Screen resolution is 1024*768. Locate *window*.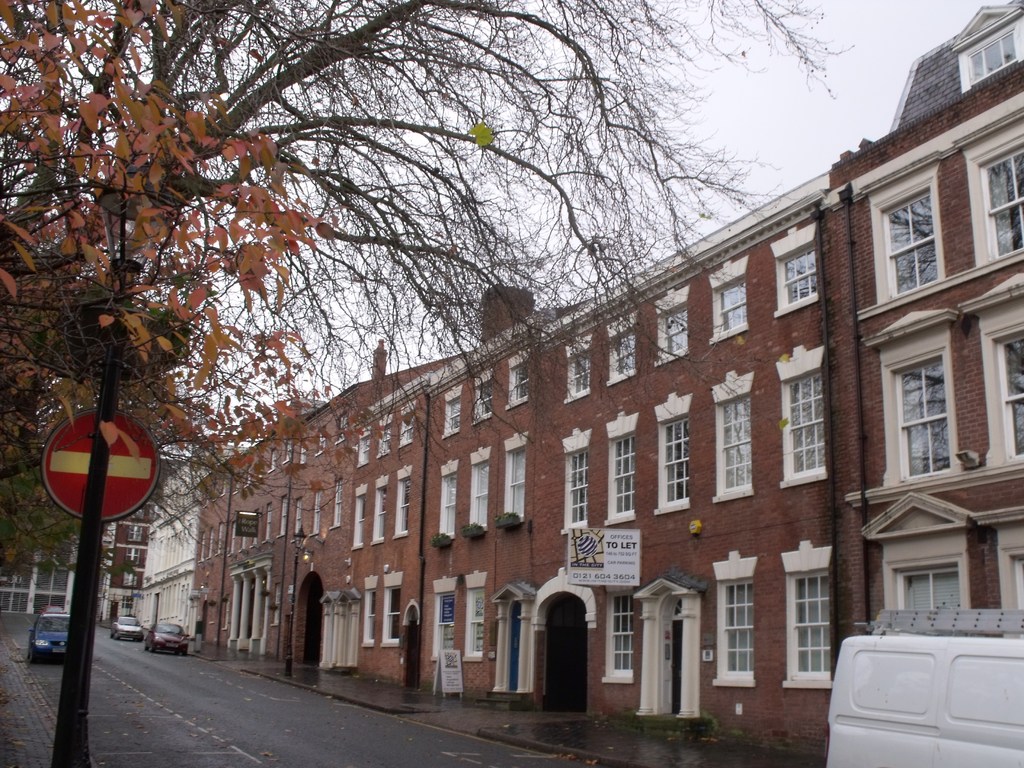
605 408 637 528.
